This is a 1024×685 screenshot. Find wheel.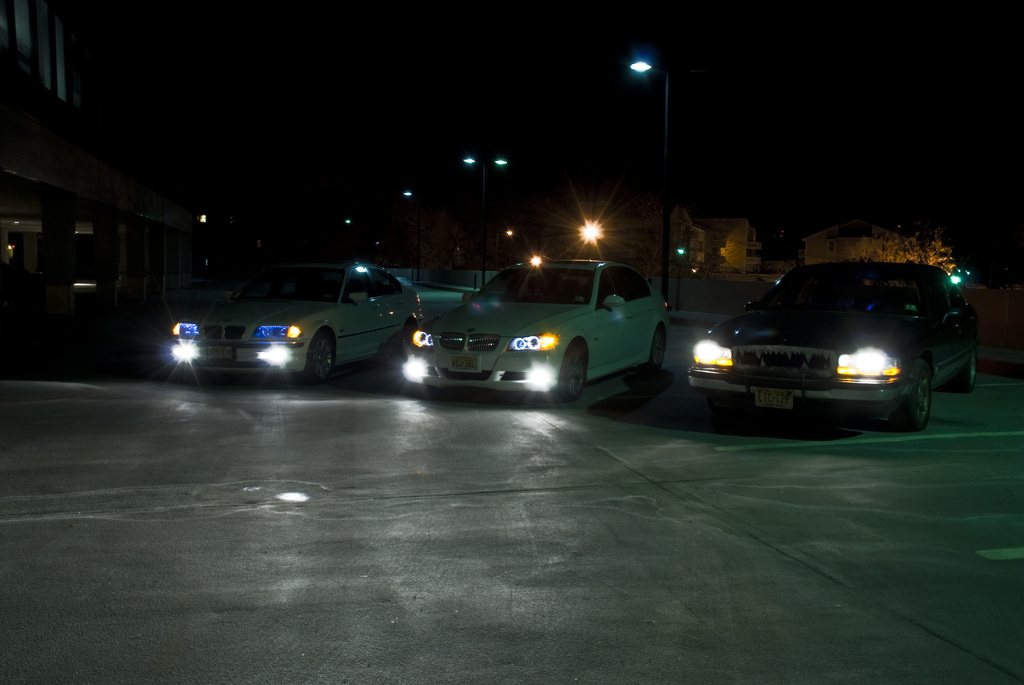
Bounding box: pyautogui.locateOnScreen(903, 351, 956, 430).
